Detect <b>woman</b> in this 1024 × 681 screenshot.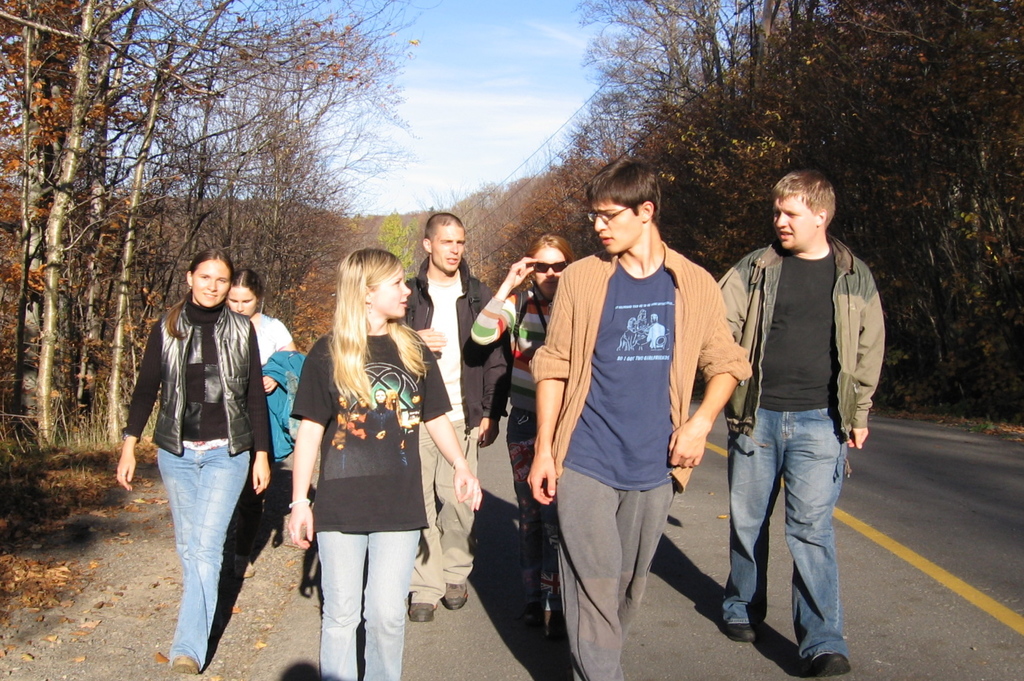
Detection: l=224, t=270, r=297, b=578.
